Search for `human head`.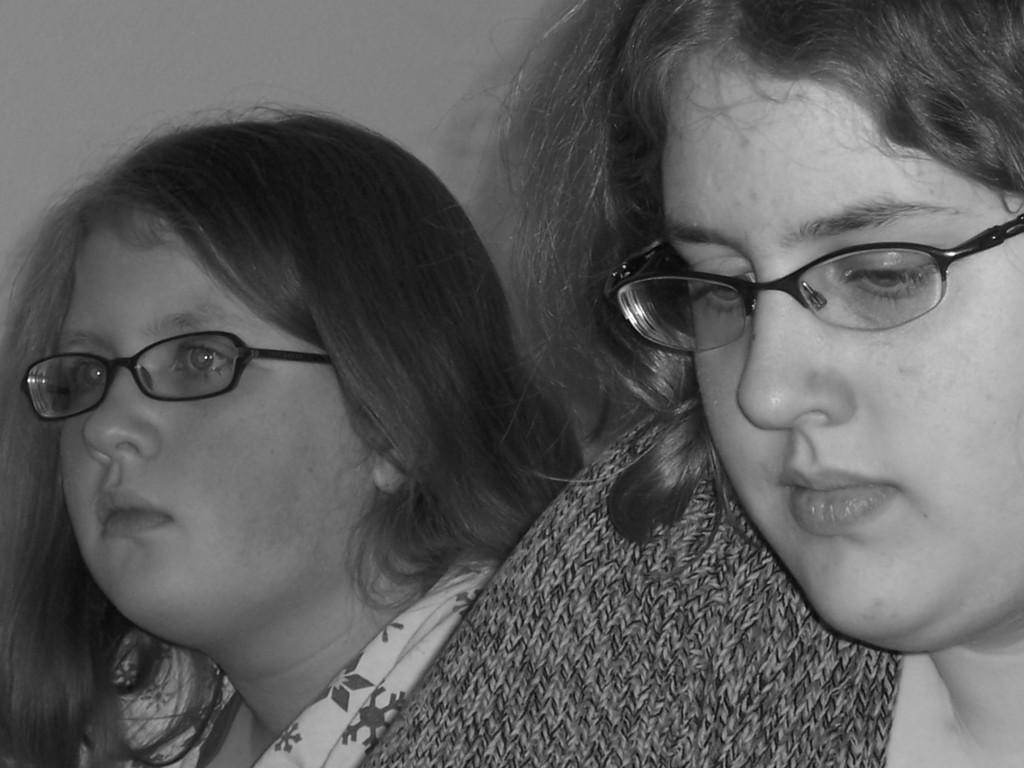
Found at (left=664, top=0, right=1023, bottom=652).
